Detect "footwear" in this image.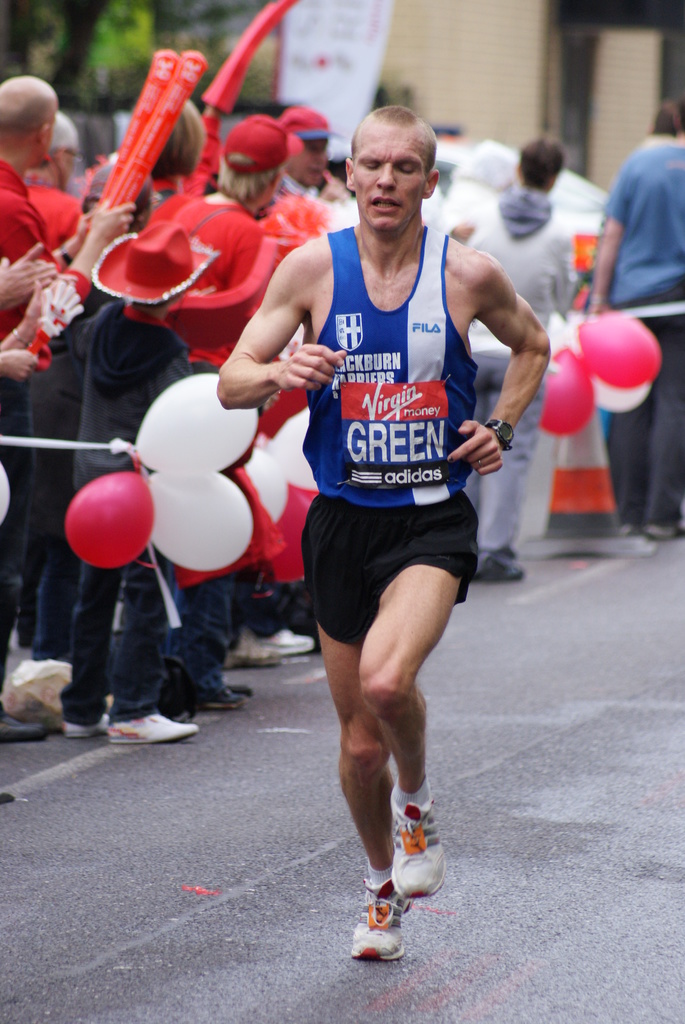
Detection: [62,715,109,736].
